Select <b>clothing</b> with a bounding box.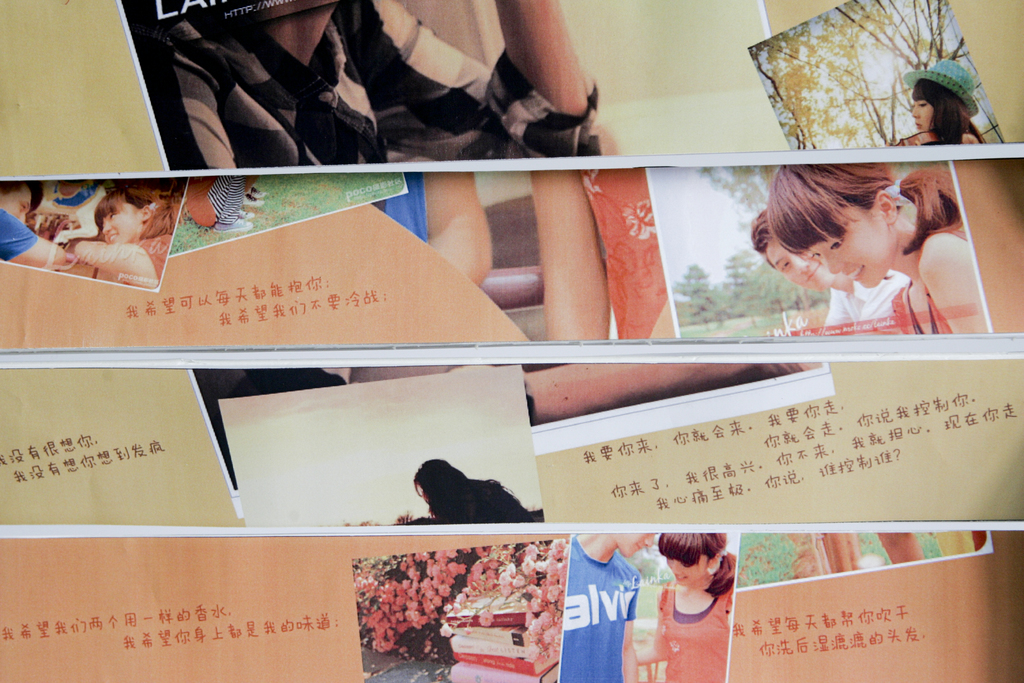
[left=895, top=235, right=970, bottom=331].
